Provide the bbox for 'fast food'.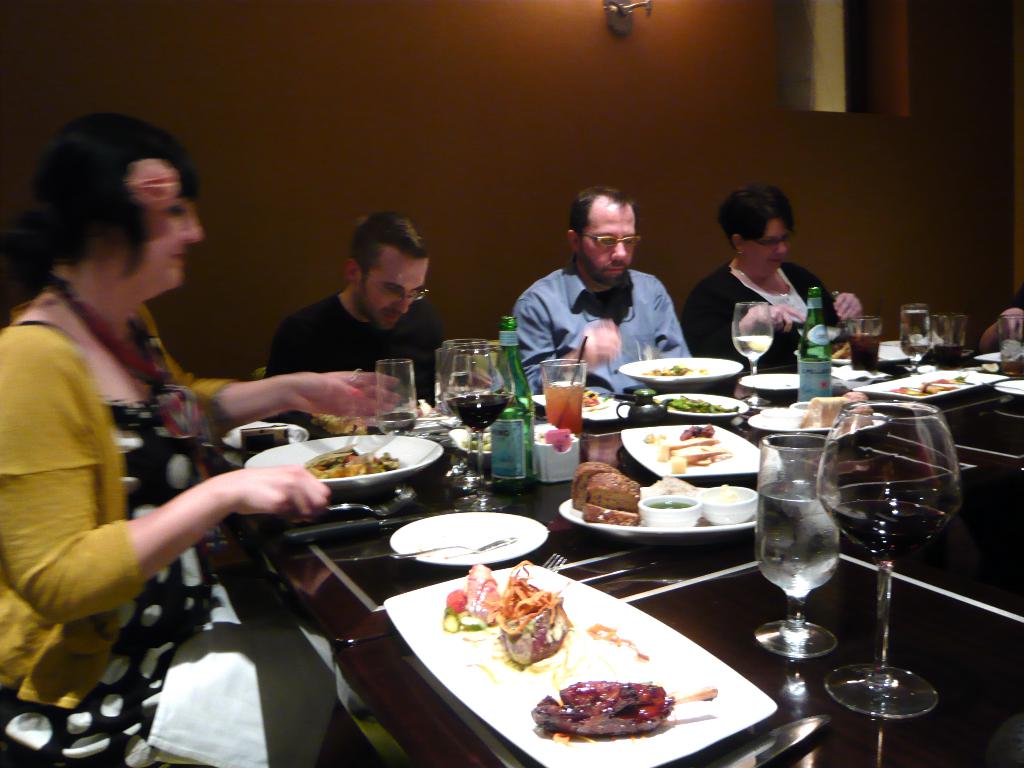
644:414:744:479.
